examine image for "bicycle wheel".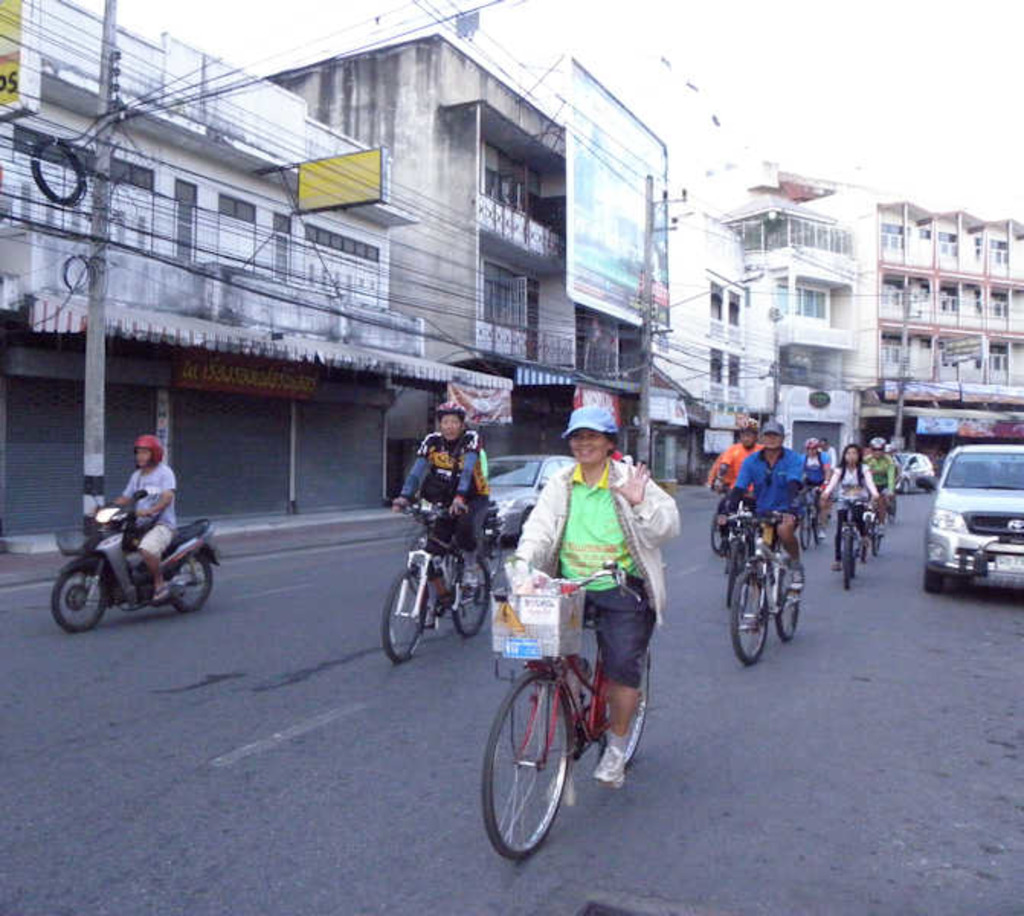
Examination result: (455,550,487,640).
